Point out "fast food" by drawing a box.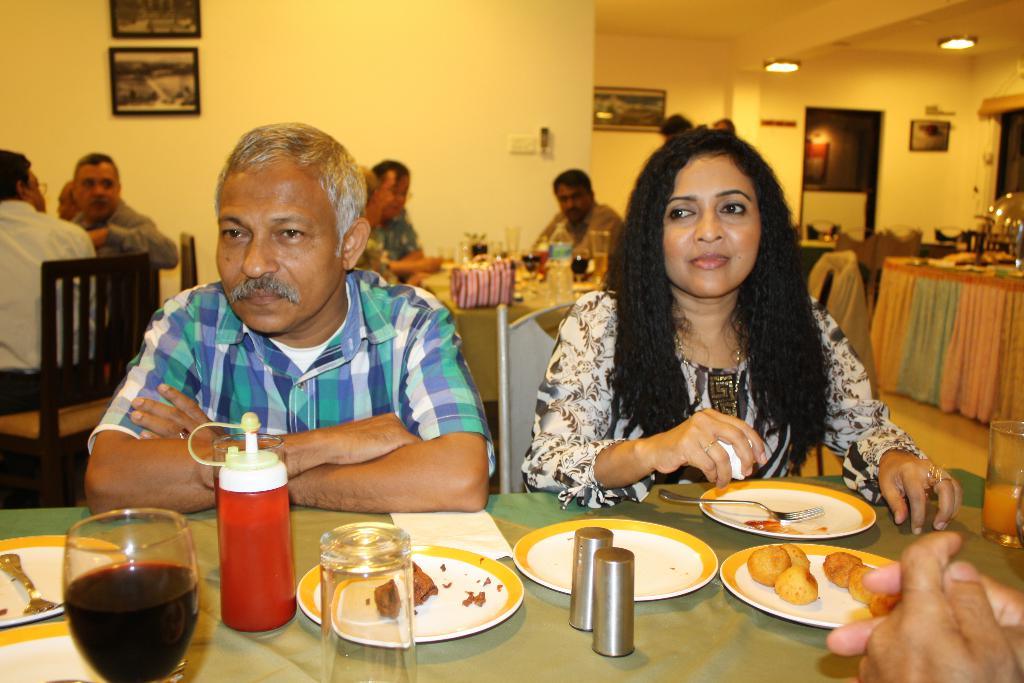
l=0, t=555, r=54, b=624.
